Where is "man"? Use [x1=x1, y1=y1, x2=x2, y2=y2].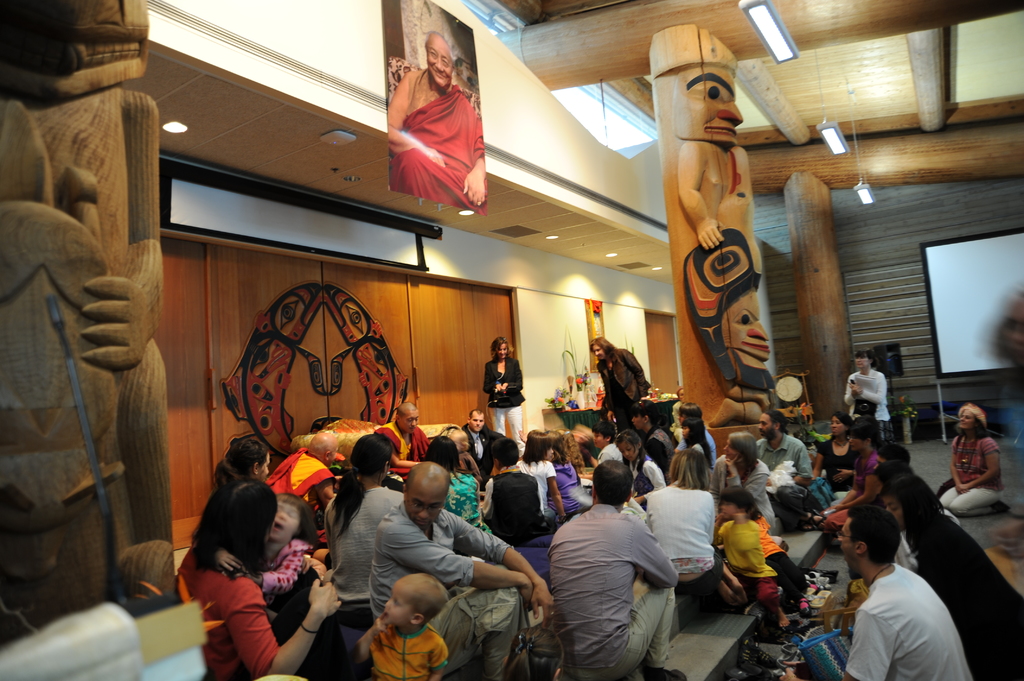
[x1=478, y1=438, x2=554, y2=549].
